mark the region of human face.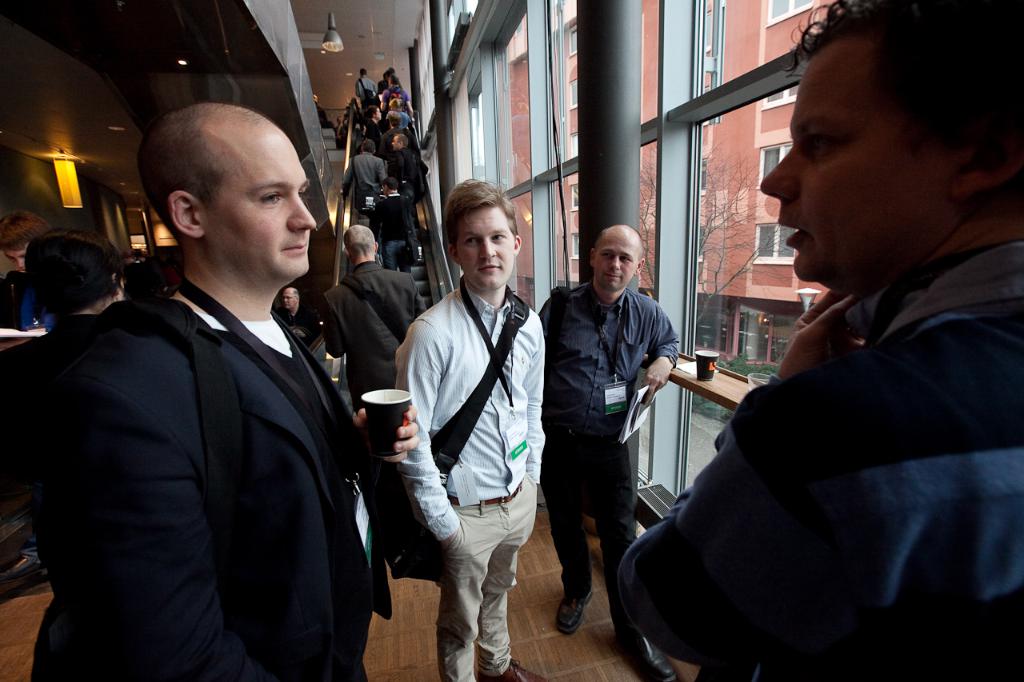
Region: [450, 205, 515, 282].
